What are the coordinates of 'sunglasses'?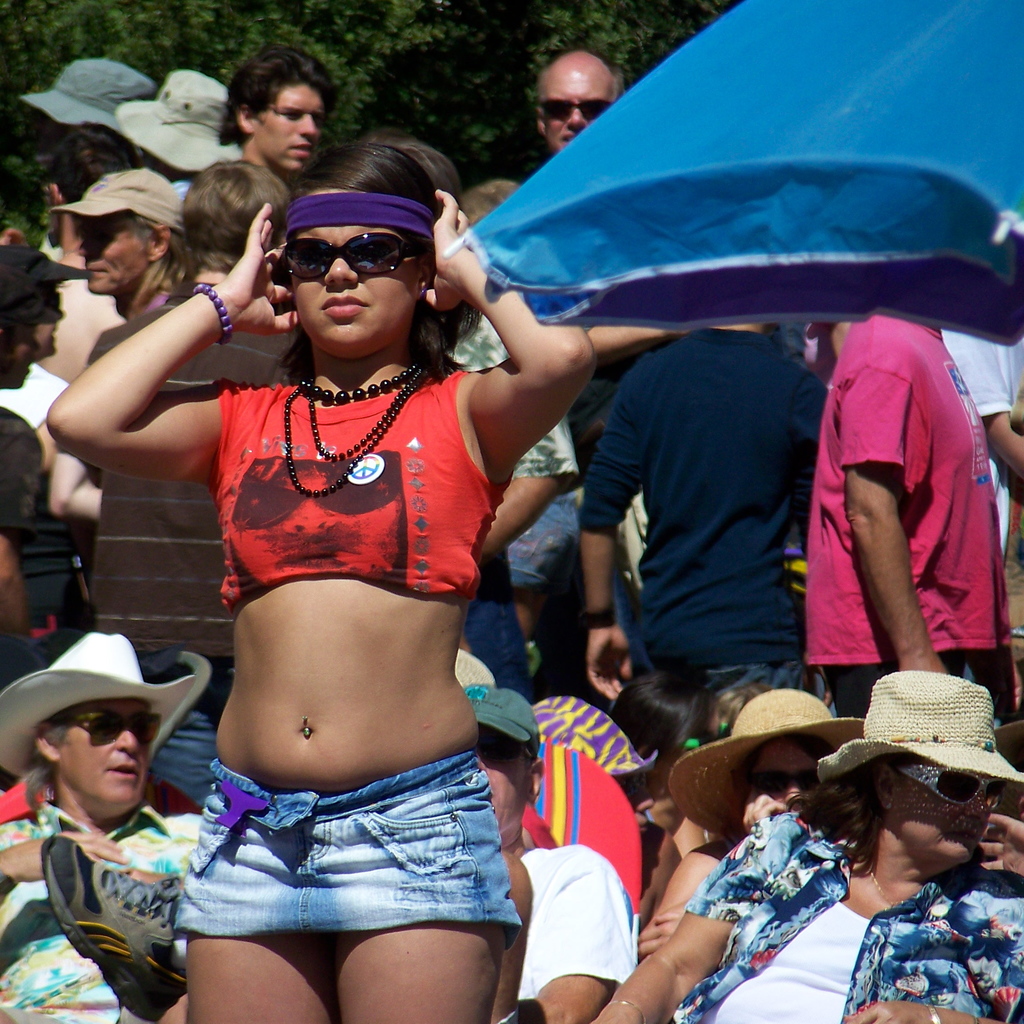
{"x1": 899, "y1": 763, "x2": 1004, "y2": 805}.
